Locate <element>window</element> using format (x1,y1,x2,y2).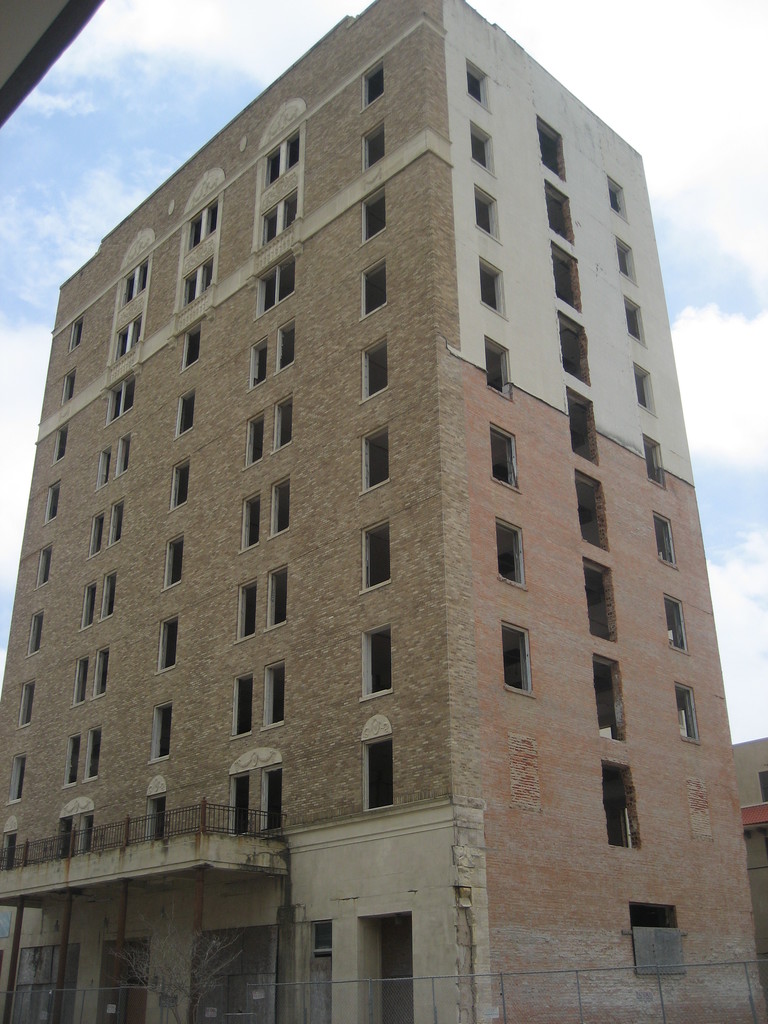
(361,623,394,703).
